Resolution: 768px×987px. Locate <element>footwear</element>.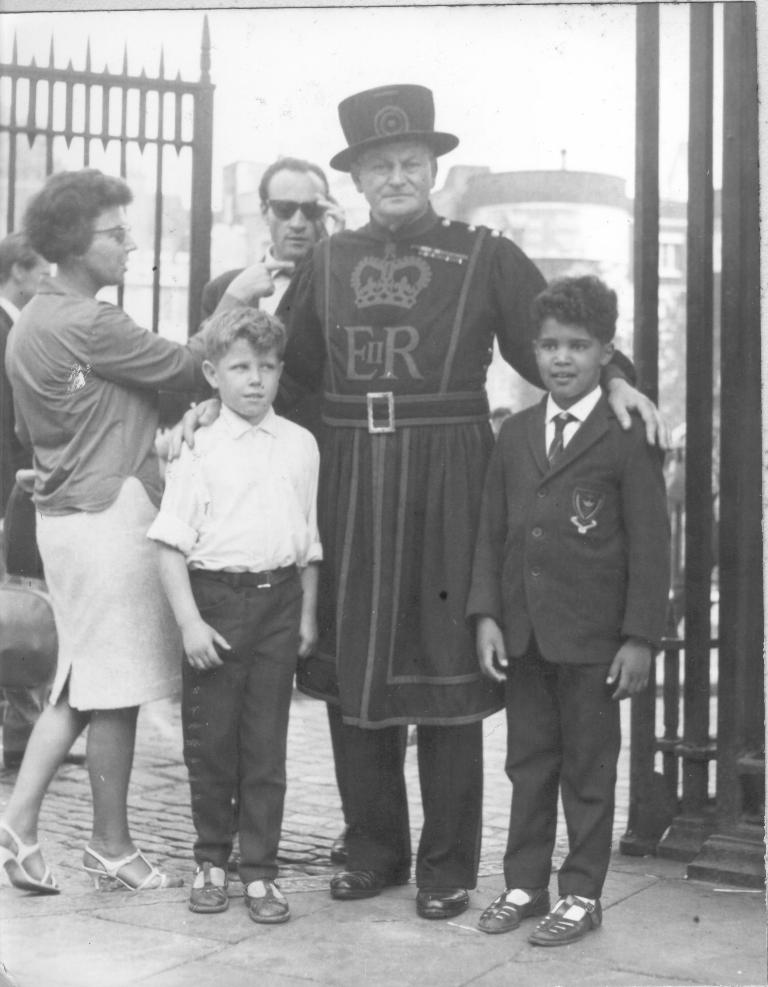
pyautogui.locateOnScreen(0, 820, 61, 891).
